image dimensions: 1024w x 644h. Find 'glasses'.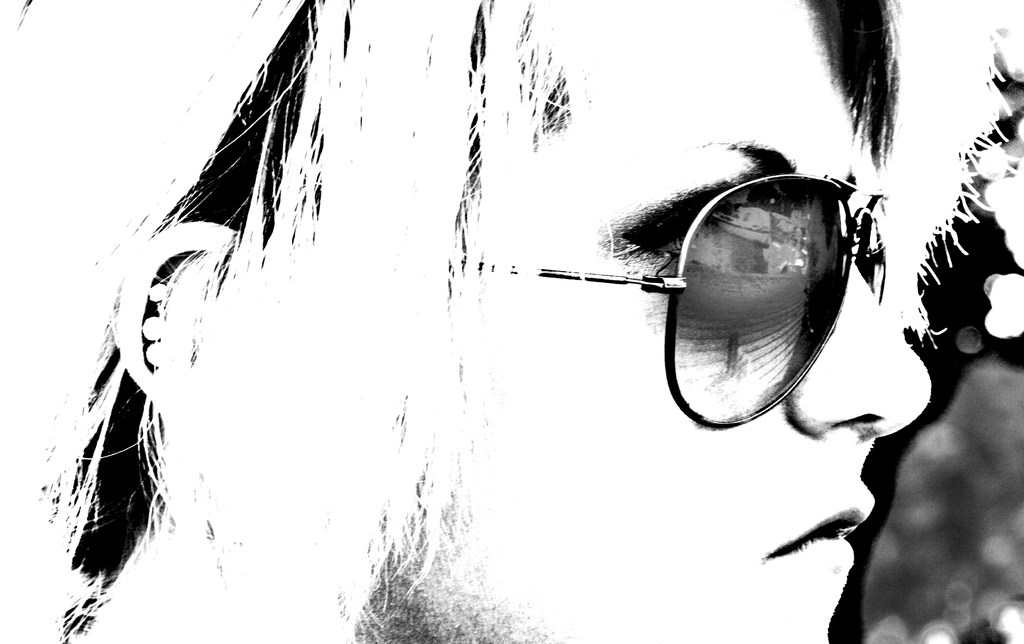
(492, 206, 942, 403).
